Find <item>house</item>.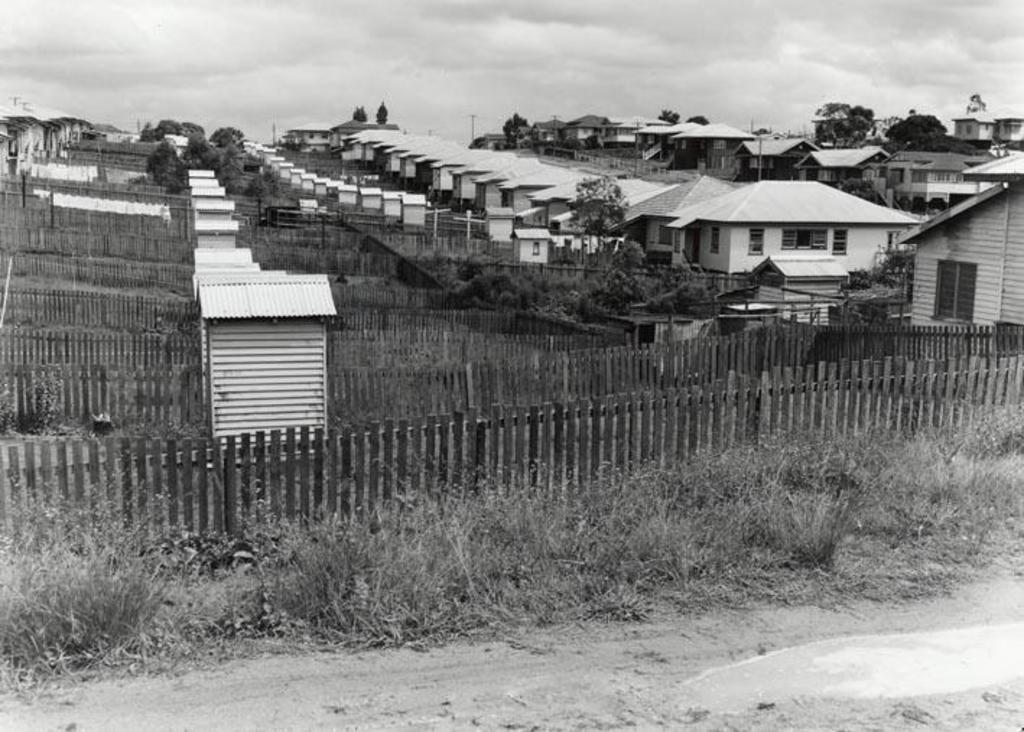
region(339, 139, 676, 237).
